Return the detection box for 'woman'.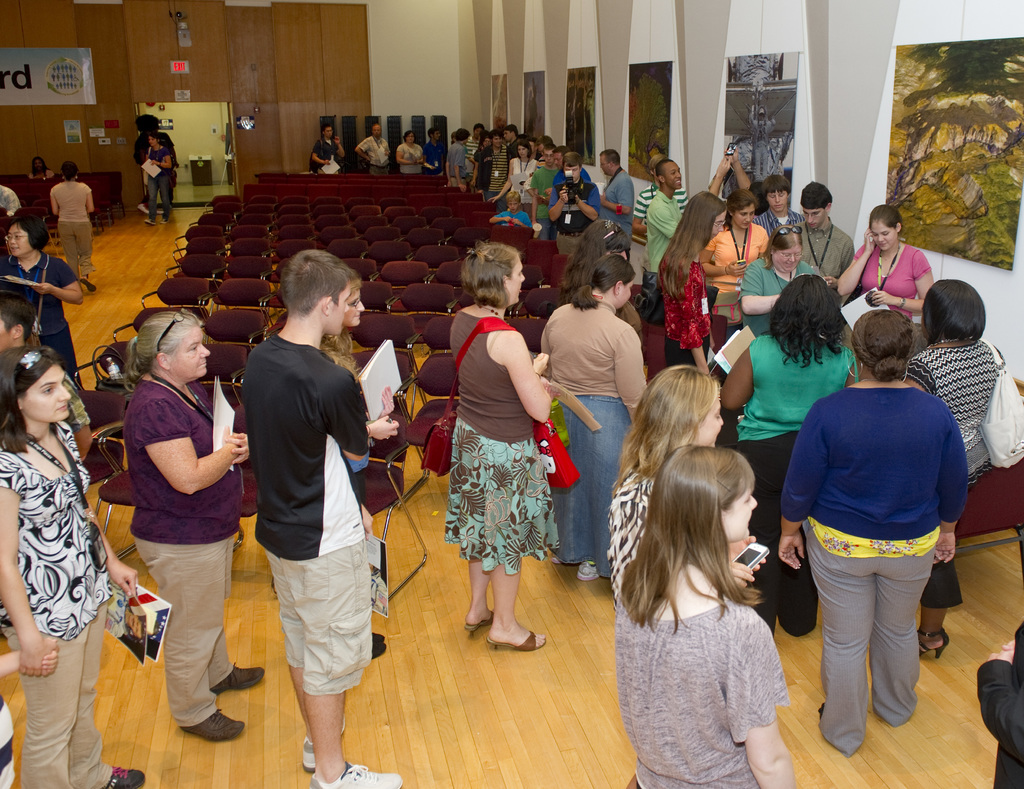
x1=901 y1=276 x2=1015 y2=655.
